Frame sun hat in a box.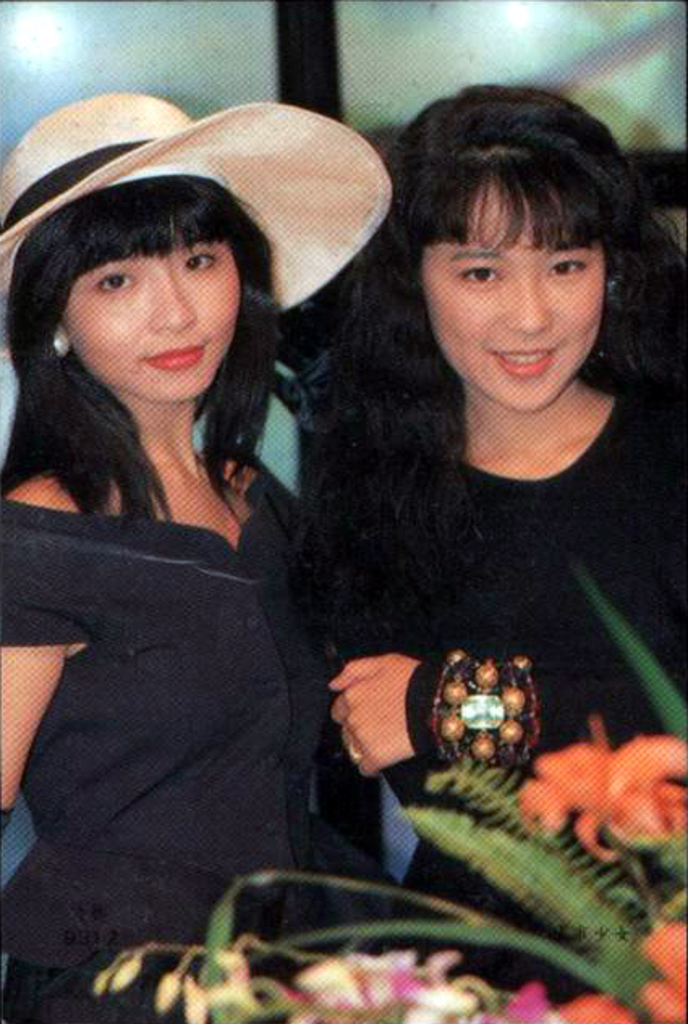
0 89 390 338.
